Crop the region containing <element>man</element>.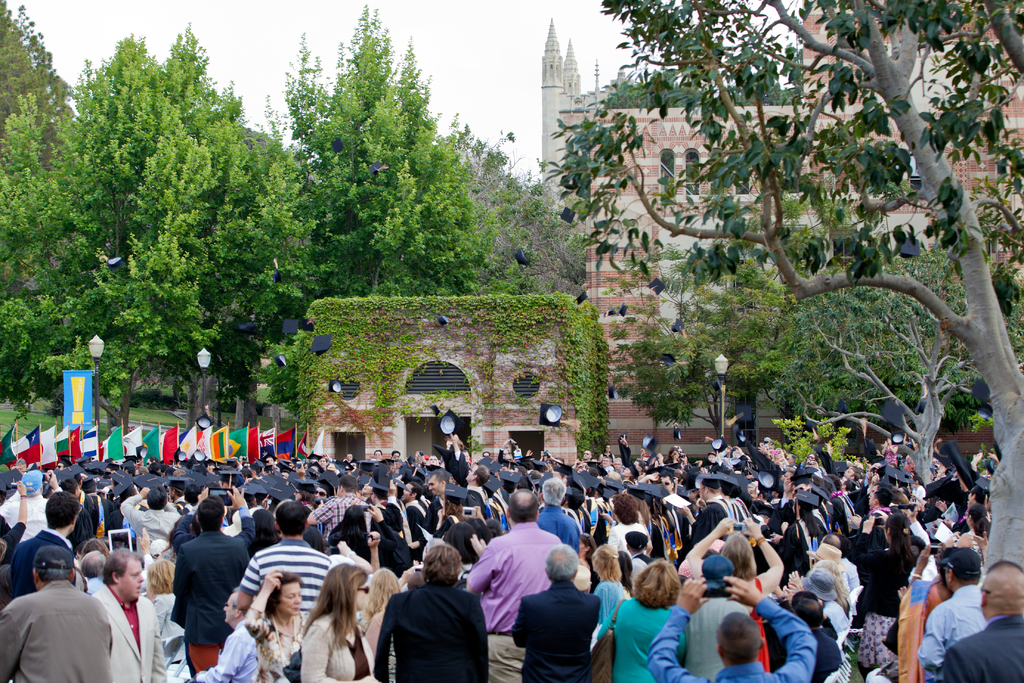
Crop region: [93, 550, 170, 682].
